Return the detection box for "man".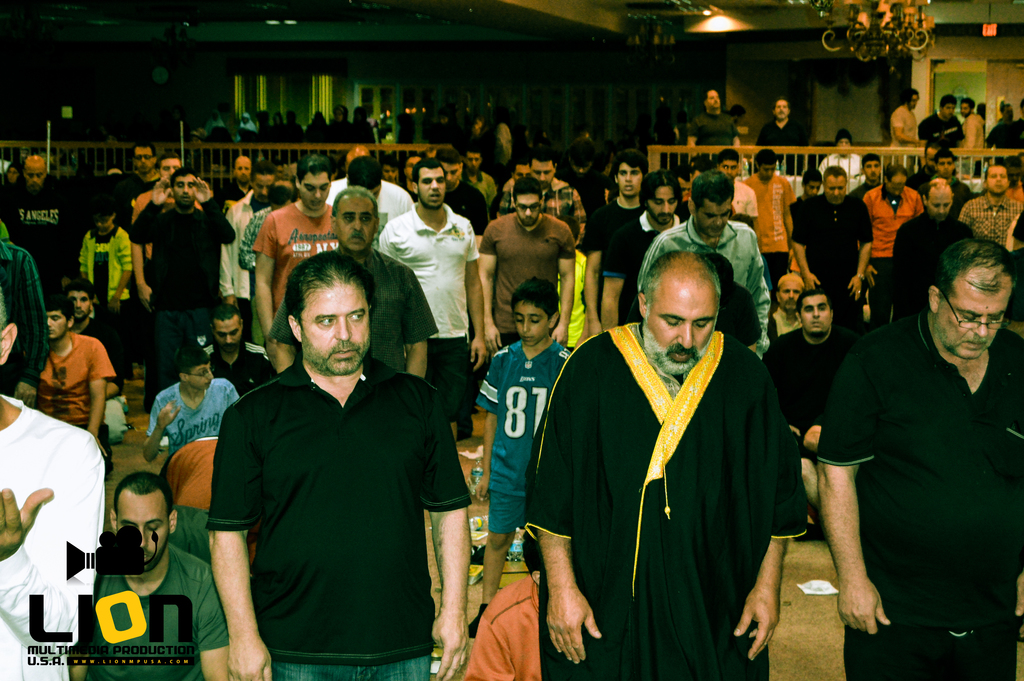
left=753, top=98, right=814, bottom=175.
